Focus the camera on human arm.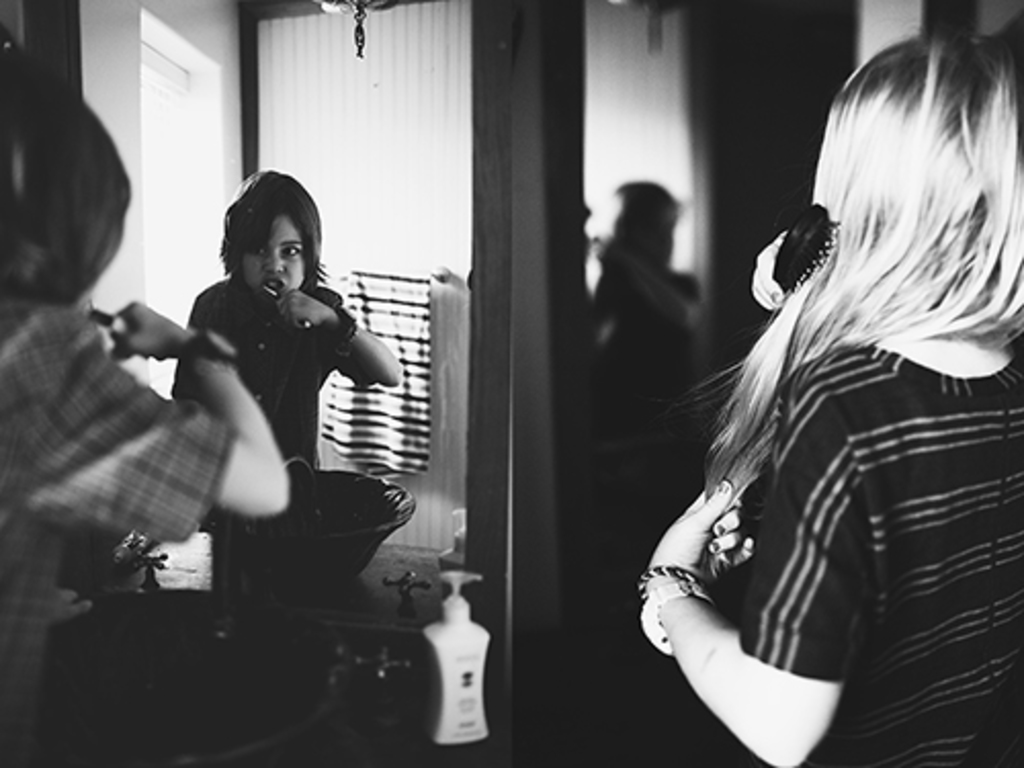
Focus region: [left=281, top=281, right=418, bottom=393].
